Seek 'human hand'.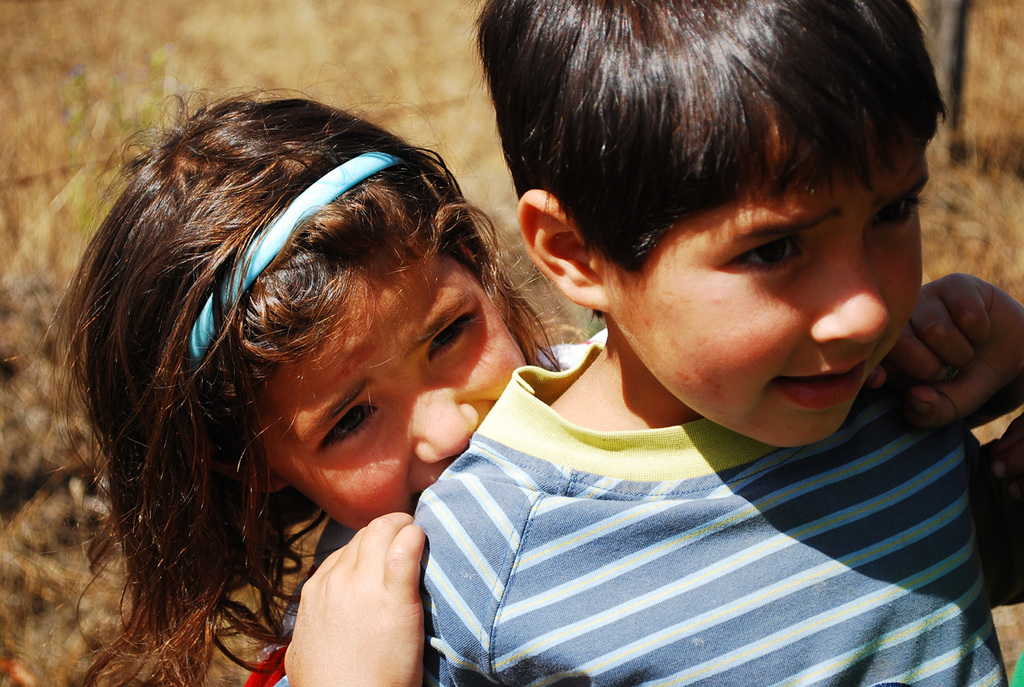
x1=270, y1=496, x2=429, y2=671.
